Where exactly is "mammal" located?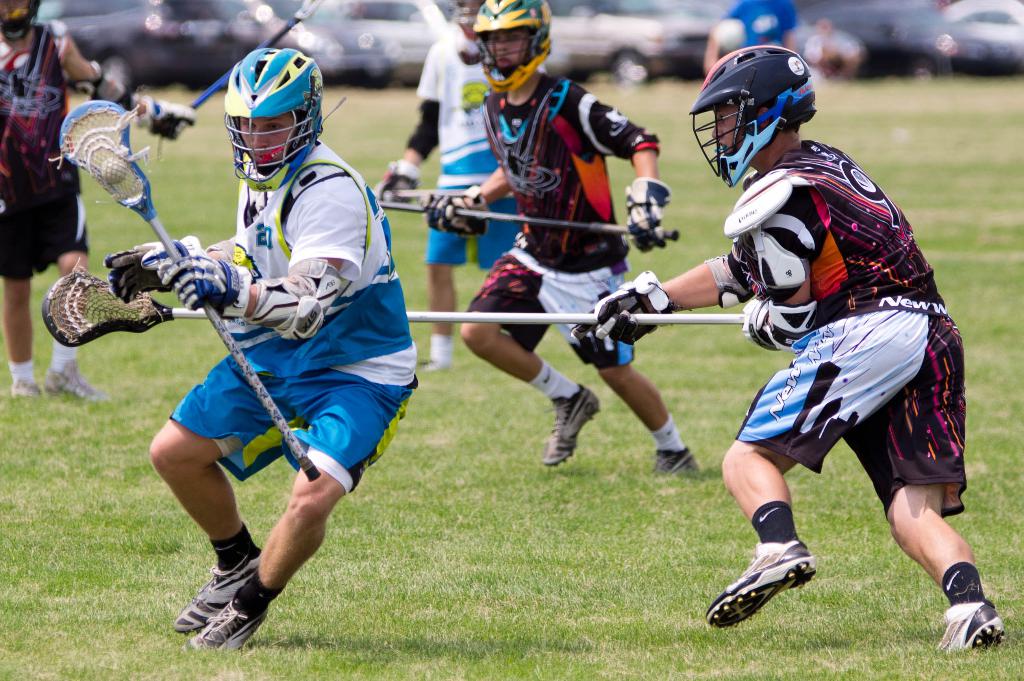
Its bounding box is <bbox>696, 0, 833, 74</bbox>.
